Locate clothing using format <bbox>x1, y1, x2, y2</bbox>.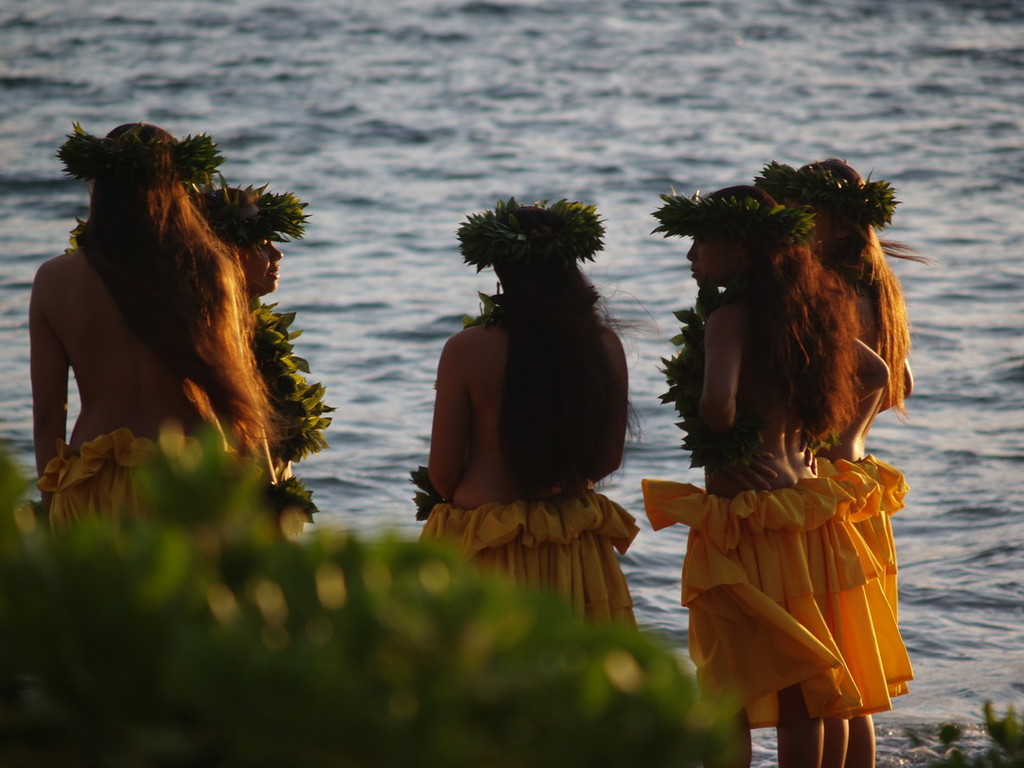
<bbox>427, 488, 641, 626</bbox>.
